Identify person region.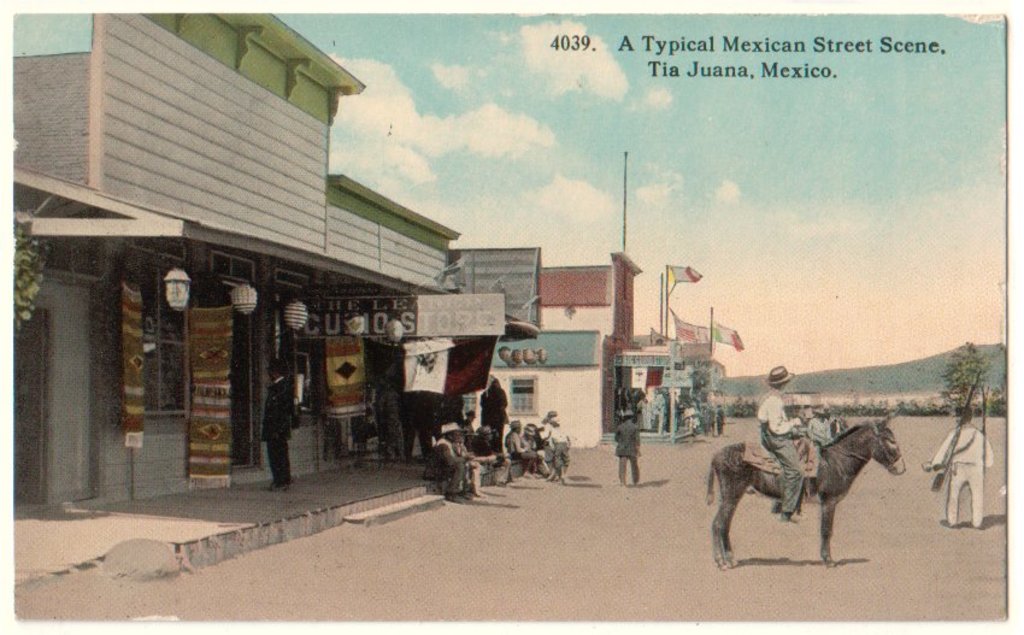
Region: Rect(483, 369, 523, 472).
